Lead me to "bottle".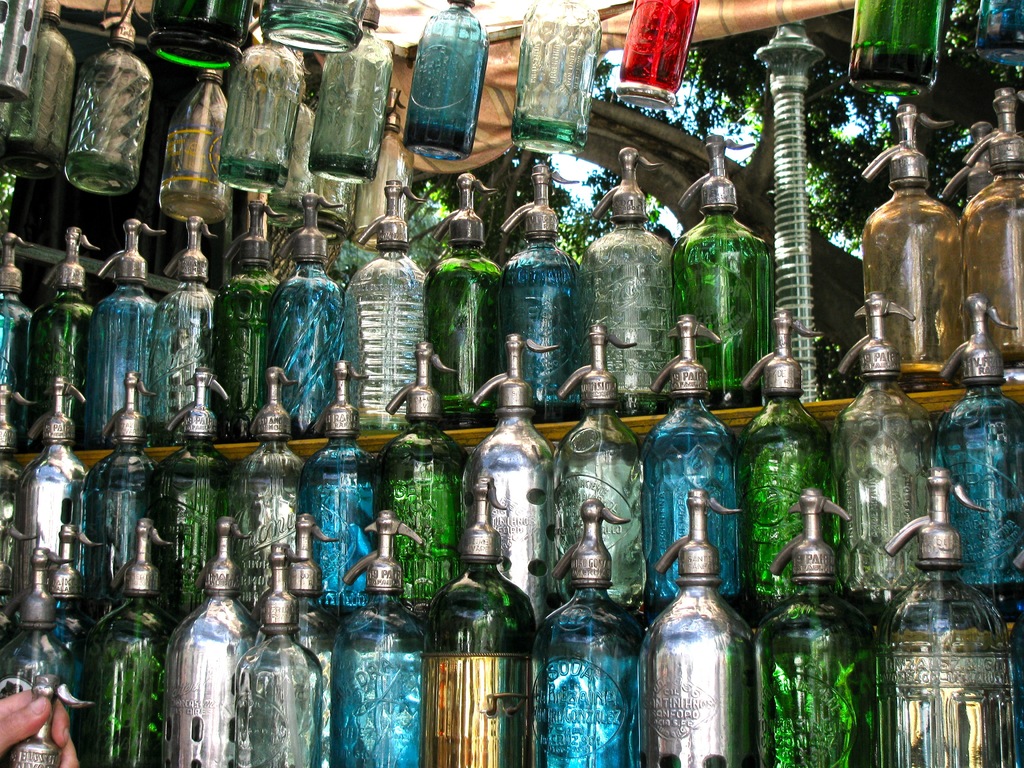
Lead to (x1=227, y1=363, x2=319, y2=600).
